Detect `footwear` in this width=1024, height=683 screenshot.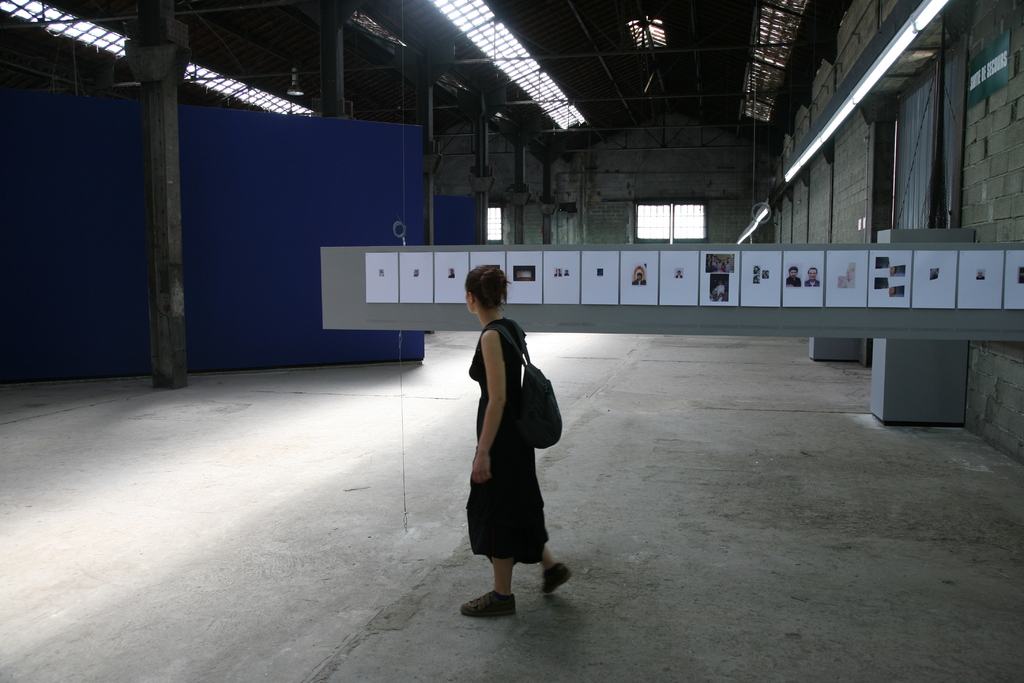
Detection: 458/591/515/618.
